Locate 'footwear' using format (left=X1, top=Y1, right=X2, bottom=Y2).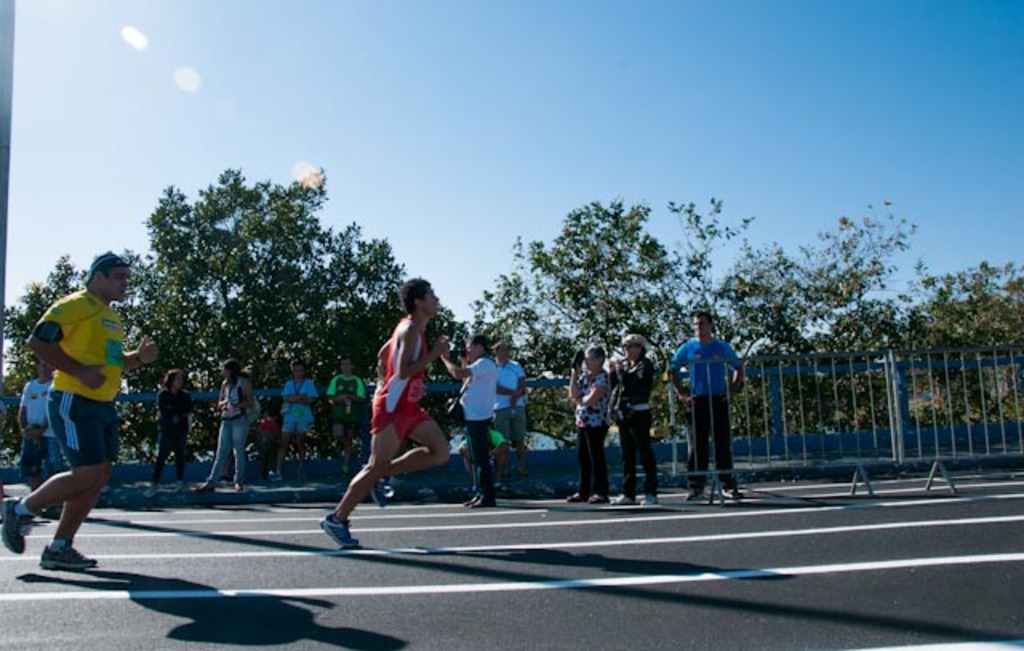
(left=490, top=477, right=512, bottom=499).
